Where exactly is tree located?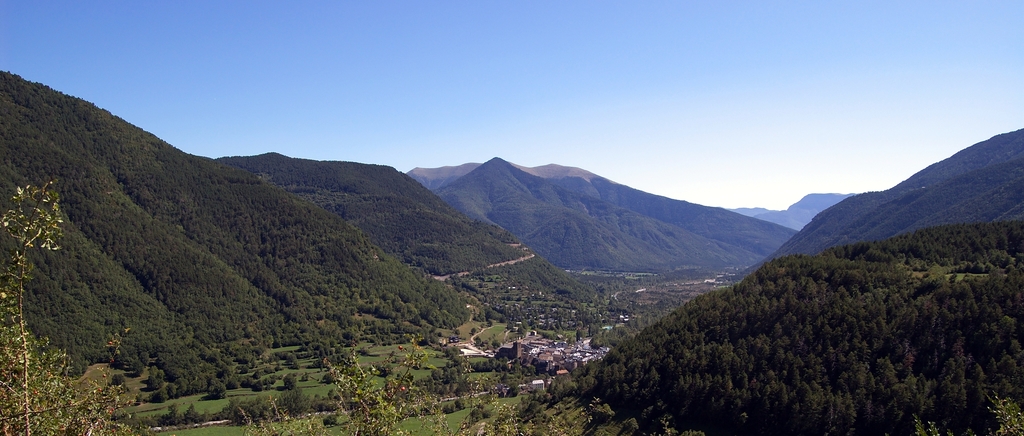
Its bounding box is <bbox>492, 338, 500, 348</bbox>.
